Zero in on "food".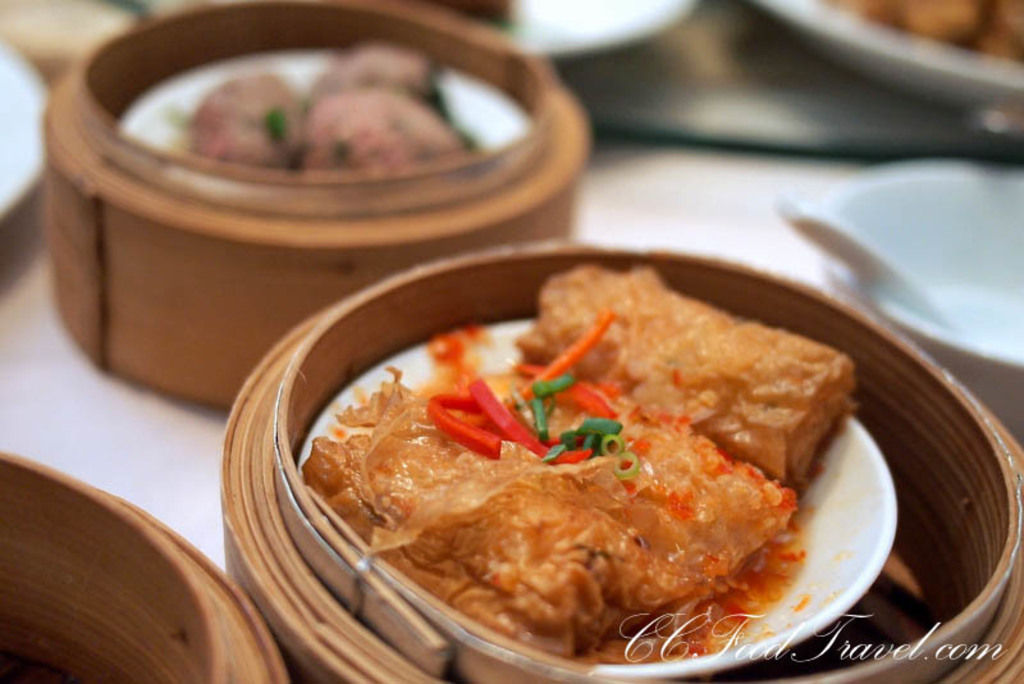
Zeroed in: detection(312, 283, 876, 651).
